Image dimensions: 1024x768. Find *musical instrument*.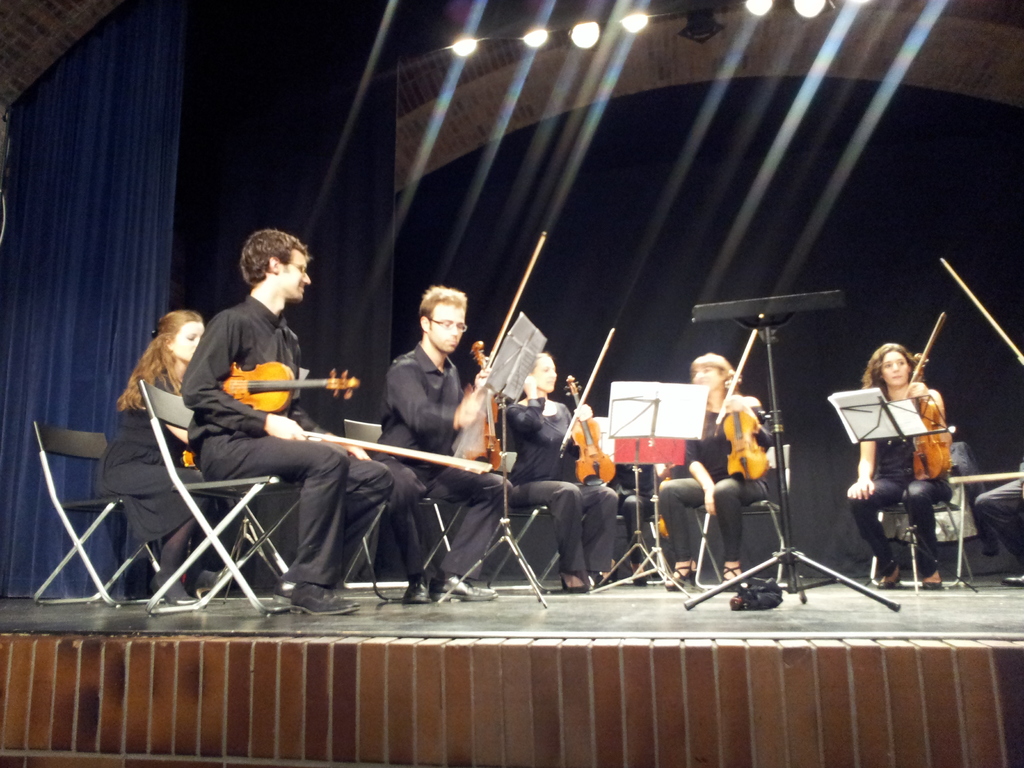
Rect(566, 370, 618, 484).
